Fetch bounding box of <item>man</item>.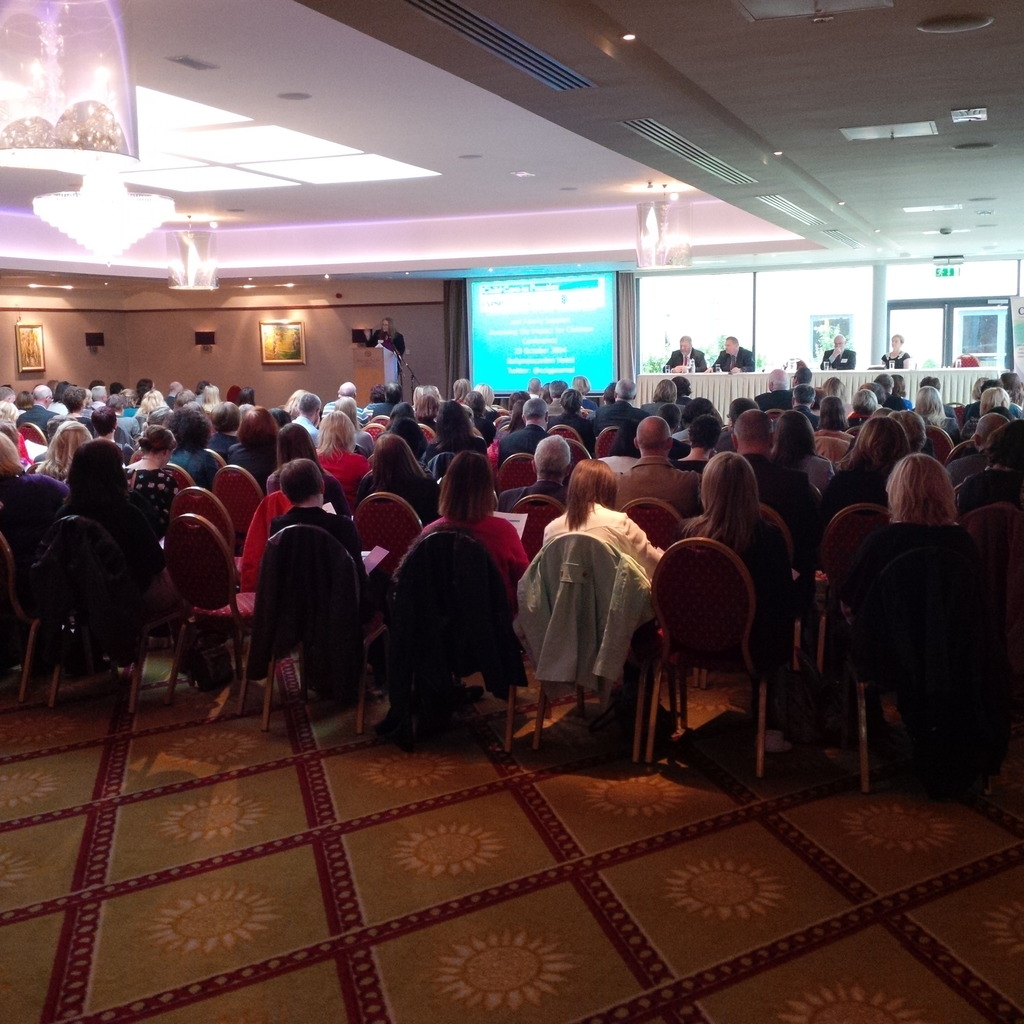
Bbox: BBox(20, 376, 60, 437).
